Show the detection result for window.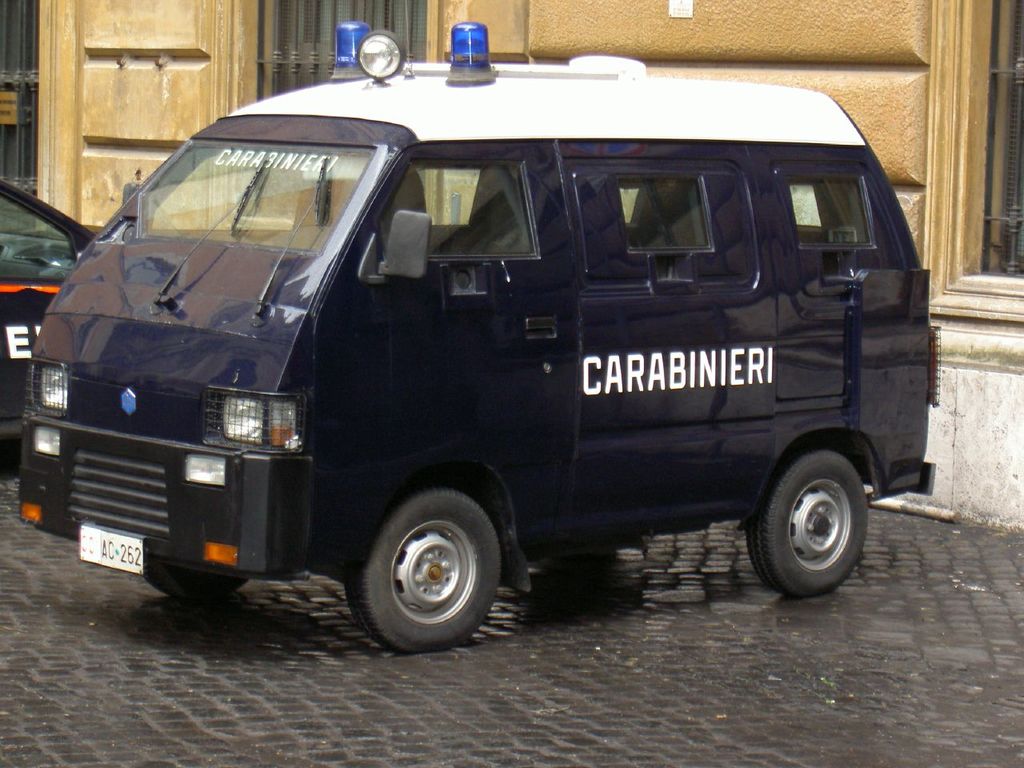
pyautogui.locateOnScreen(212, 0, 445, 238).
